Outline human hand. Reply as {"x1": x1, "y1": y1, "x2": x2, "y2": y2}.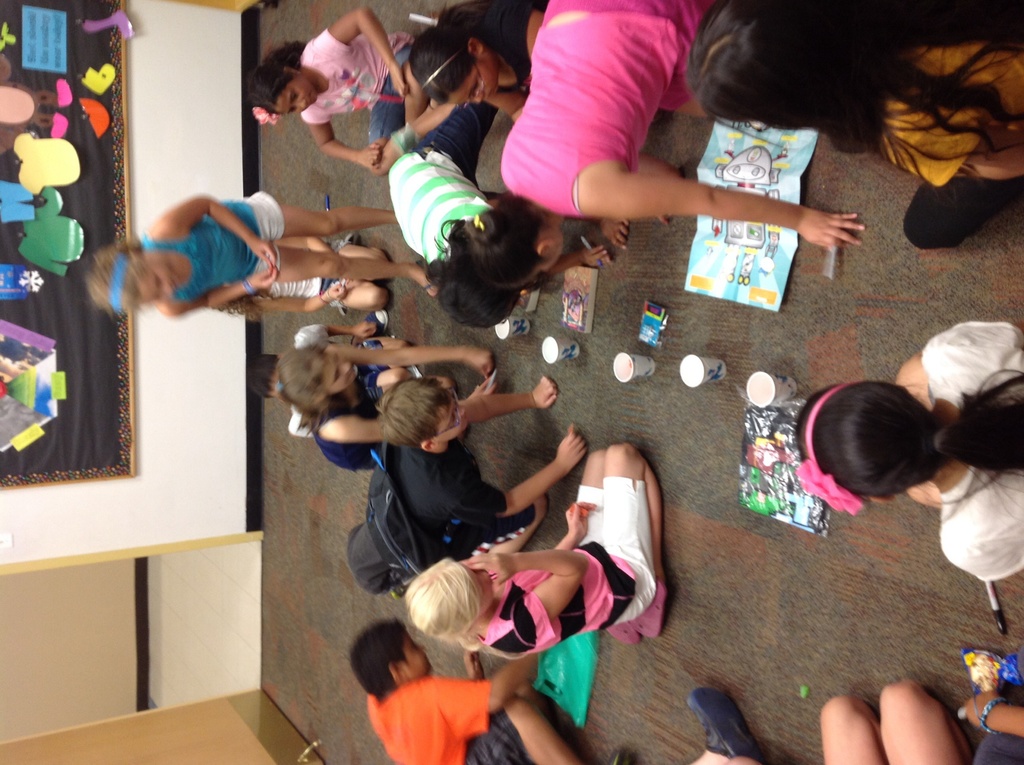
{"x1": 787, "y1": 191, "x2": 881, "y2": 271}.
